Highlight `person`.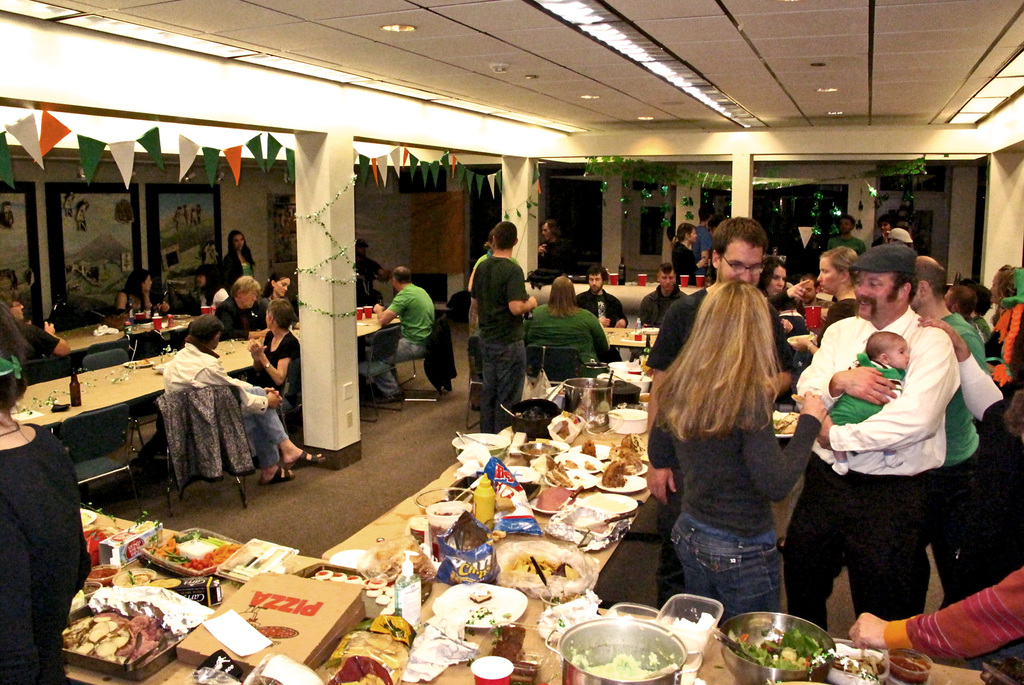
Highlighted region: 219, 229, 254, 292.
